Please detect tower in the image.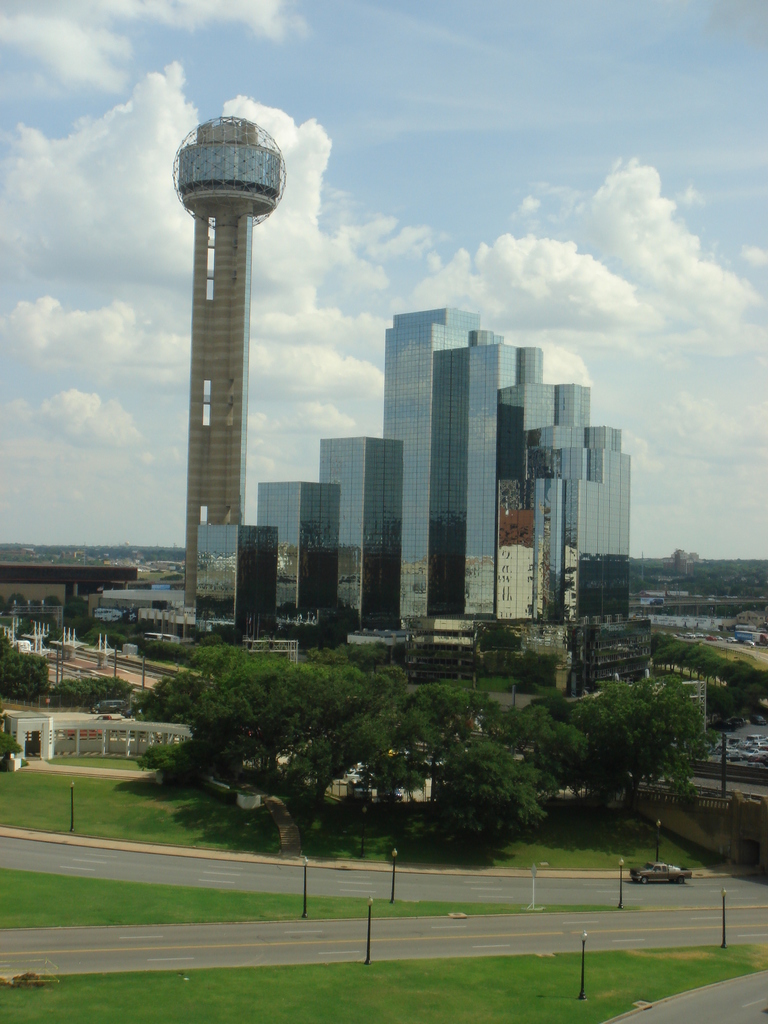
l=500, t=383, r=568, b=633.
